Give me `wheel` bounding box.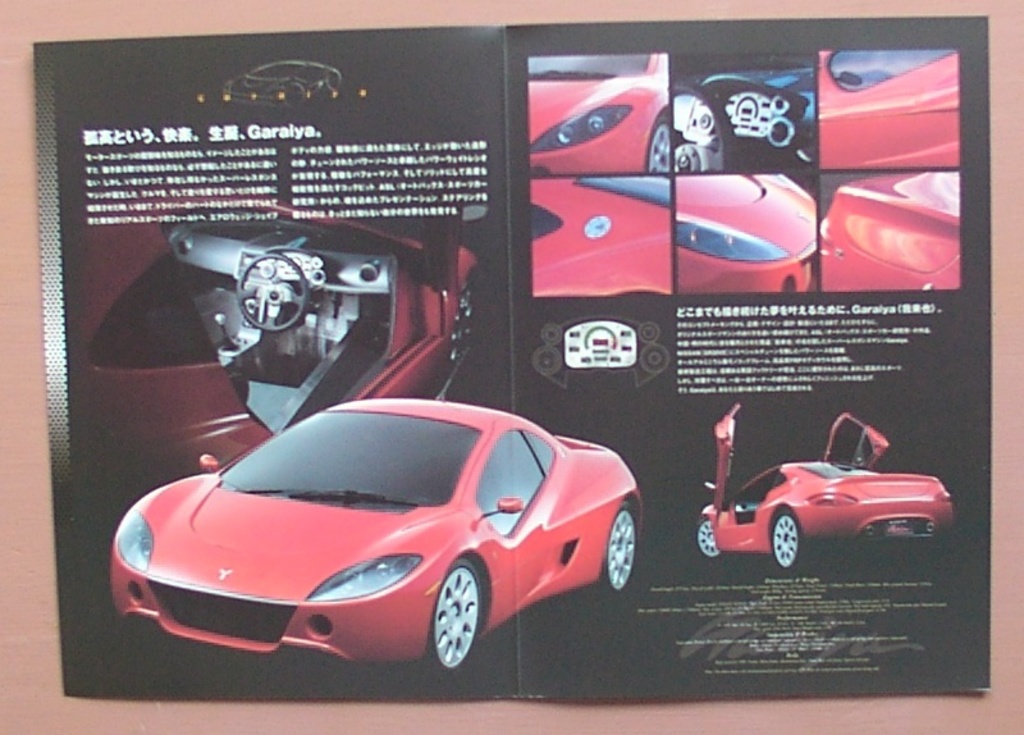
{"left": 668, "top": 77, "right": 739, "bottom": 170}.
